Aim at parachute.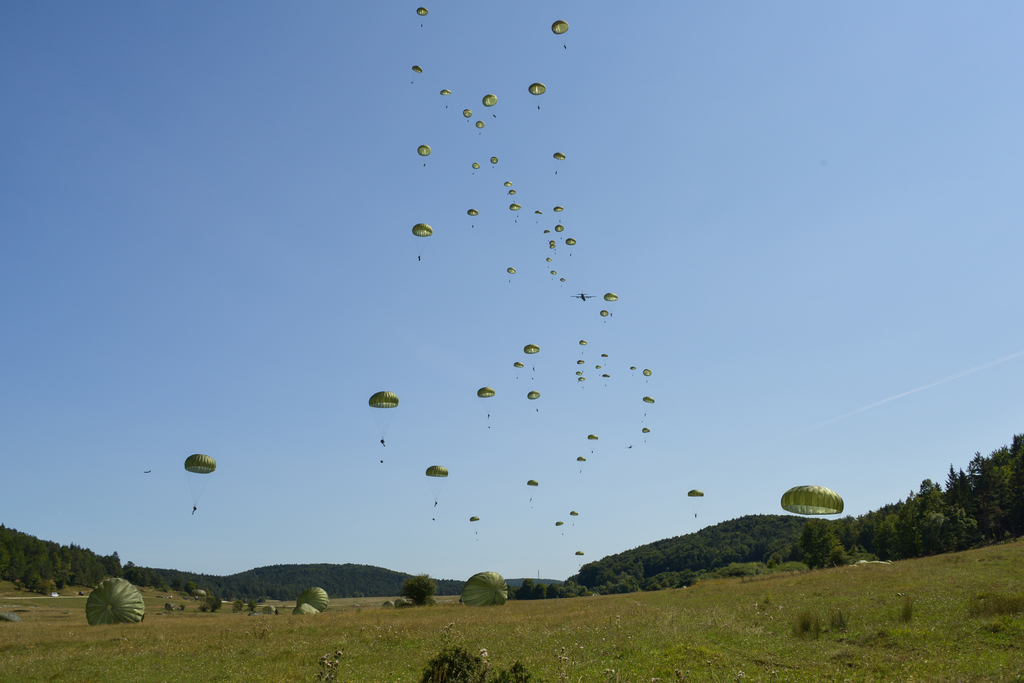
Aimed at [577, 548, 584, 563].
